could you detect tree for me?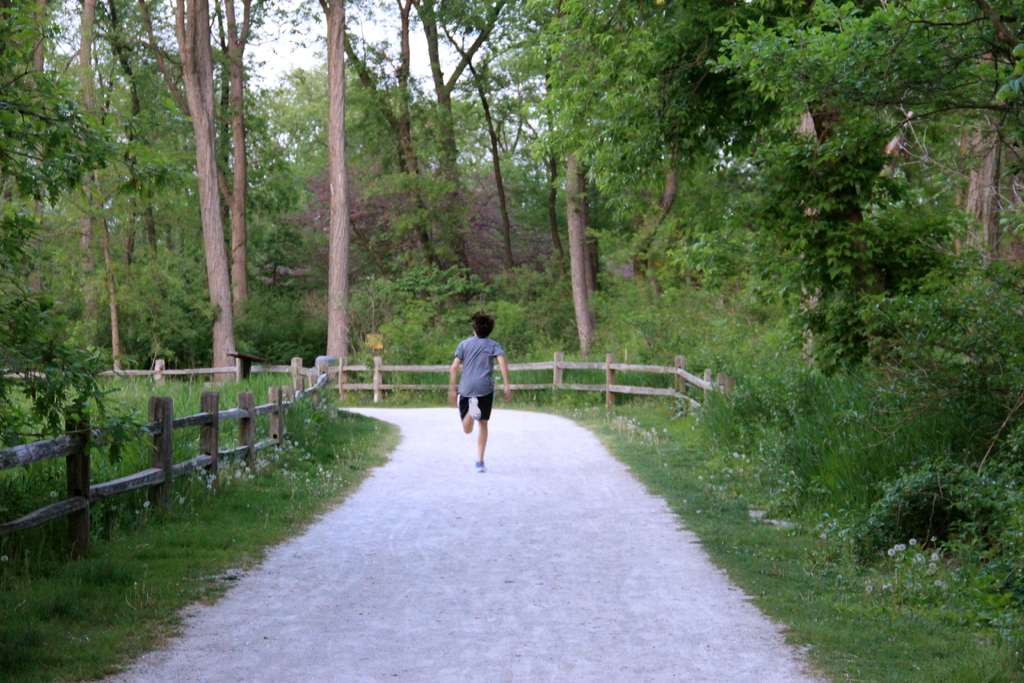
Detection result: rect(177, 0, 241, 383).
